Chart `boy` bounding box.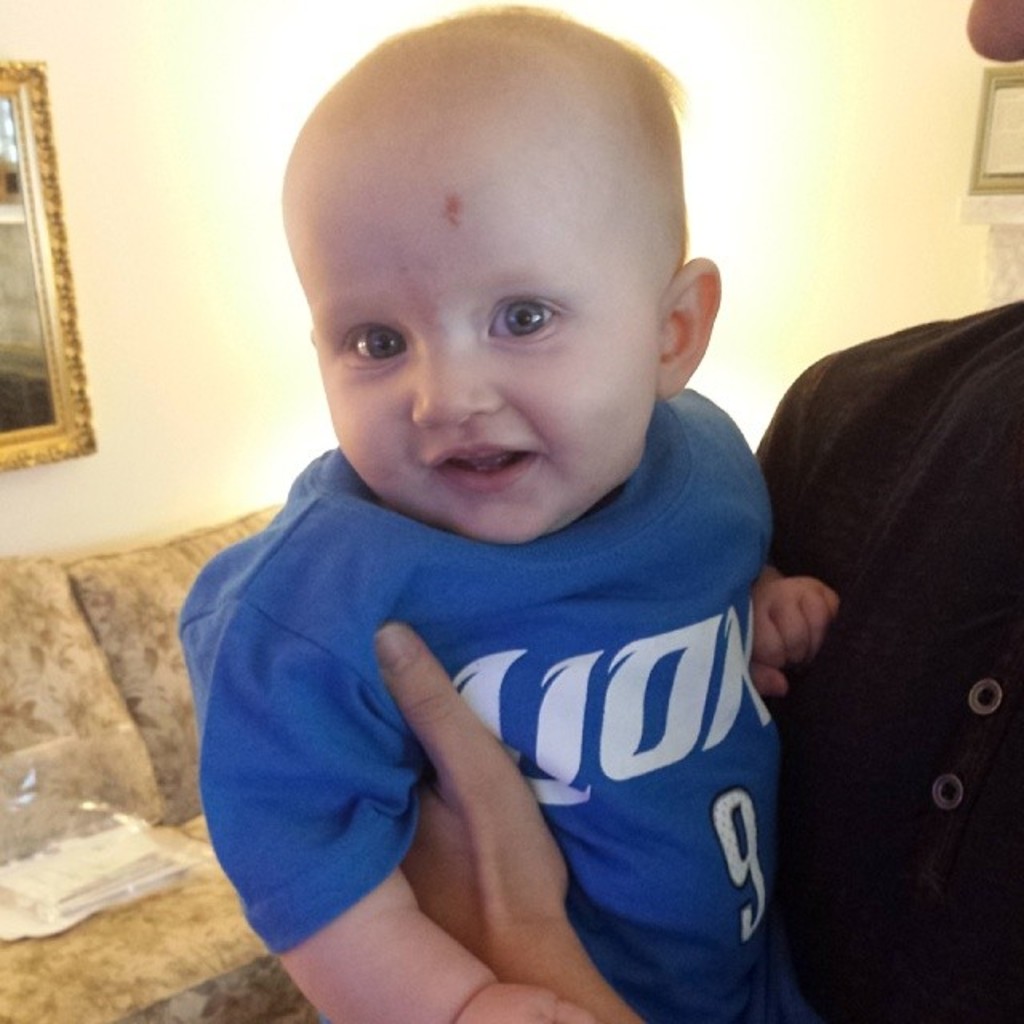
Charted: (left=155, top=10, right=843, bottom=1021).
